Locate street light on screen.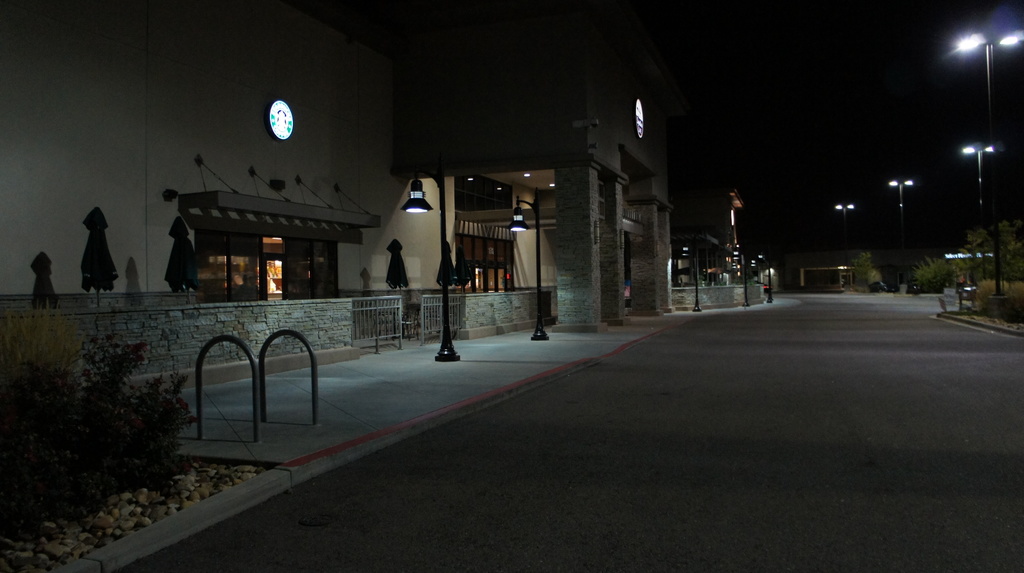
On screen at x1=962, y1=144, x2=1004, y2=207.
